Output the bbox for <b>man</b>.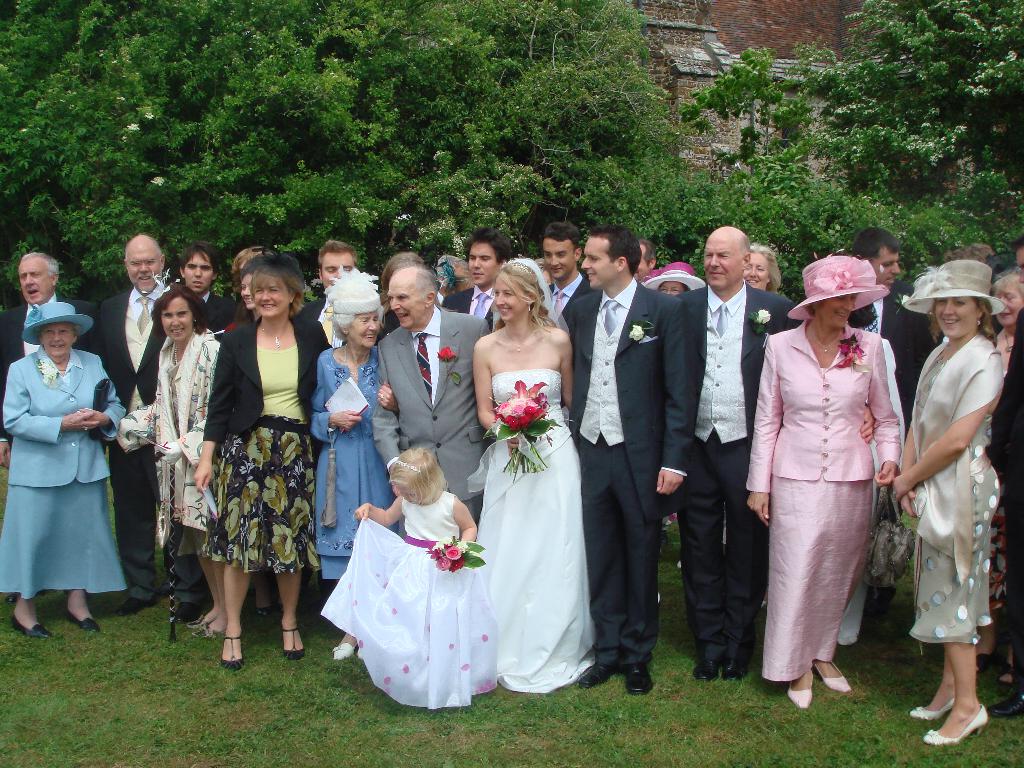
x1=0 y1=247 x2=108 y2=481.
